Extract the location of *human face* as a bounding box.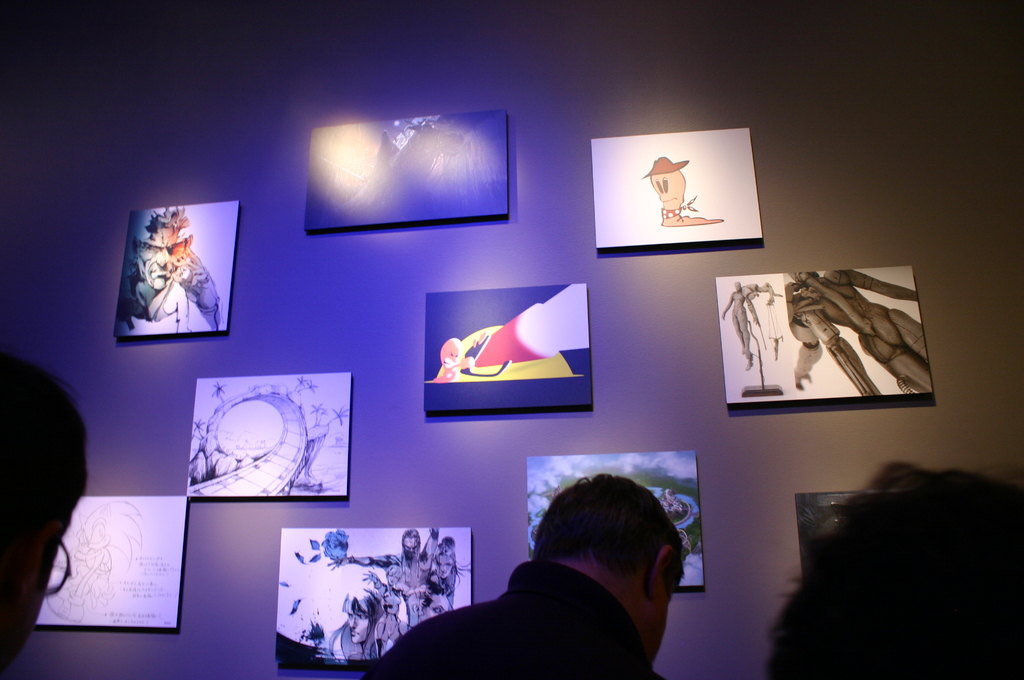
bbox=[4, 528, 67, 662].
